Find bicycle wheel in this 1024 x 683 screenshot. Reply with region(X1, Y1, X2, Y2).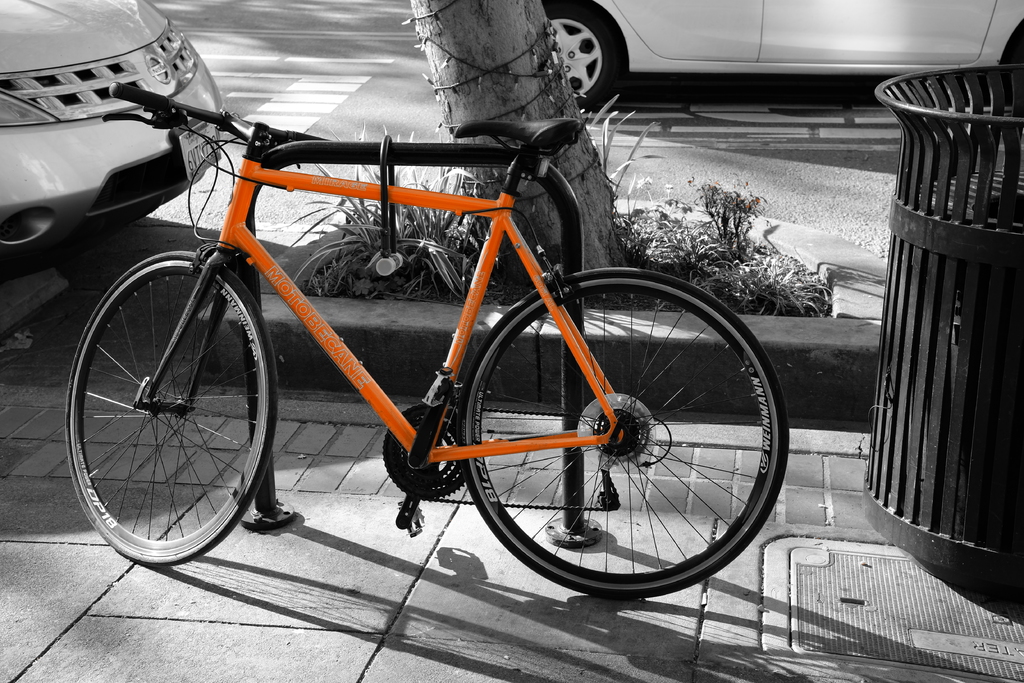
region(67, 240, 275, 565).
